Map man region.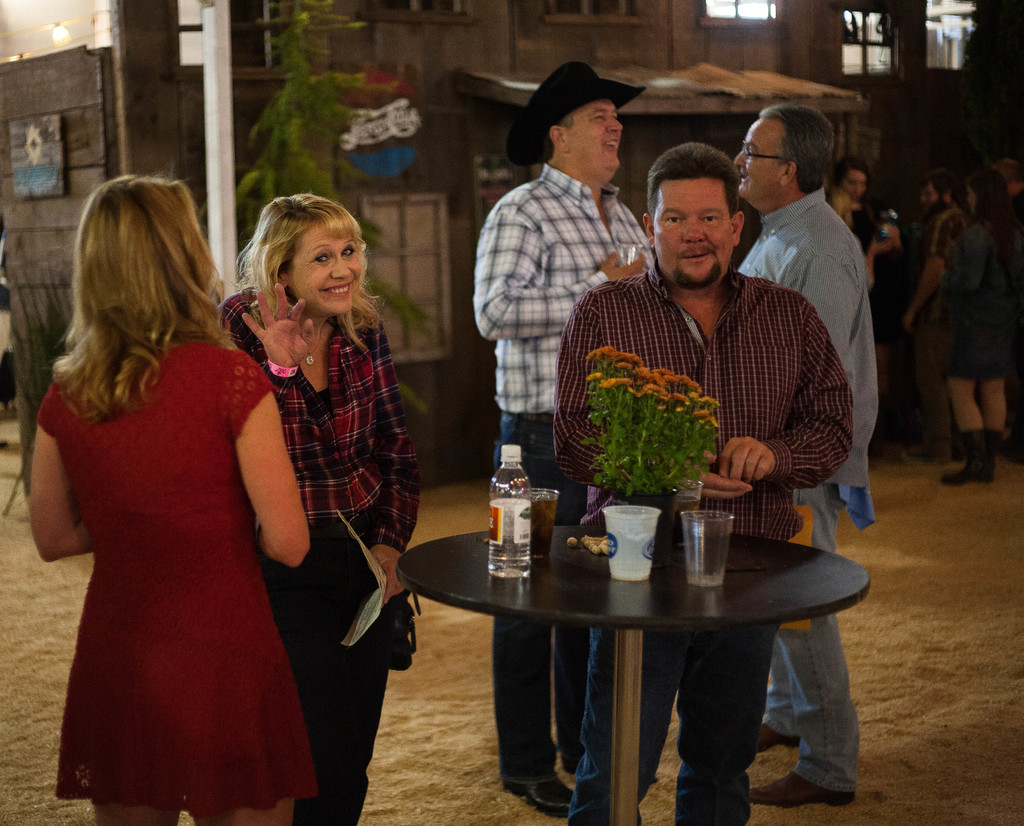
Mapped to Rect(553, 142, 851, 825).
